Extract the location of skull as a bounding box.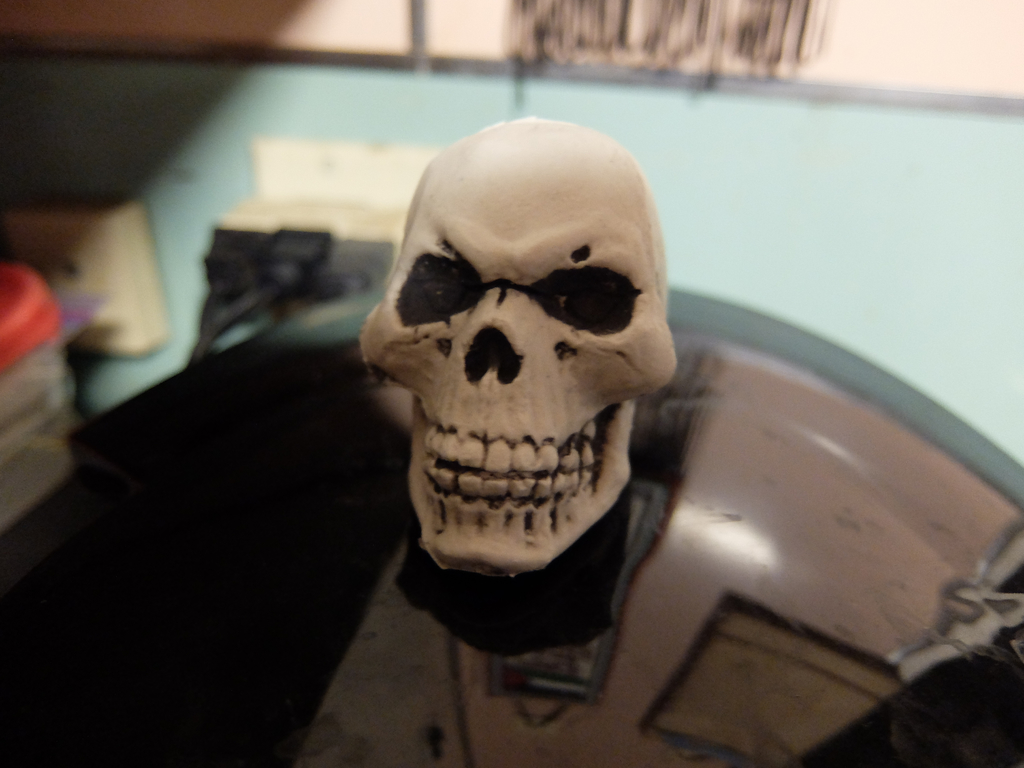
bbox(357, 118, 679, 575).
